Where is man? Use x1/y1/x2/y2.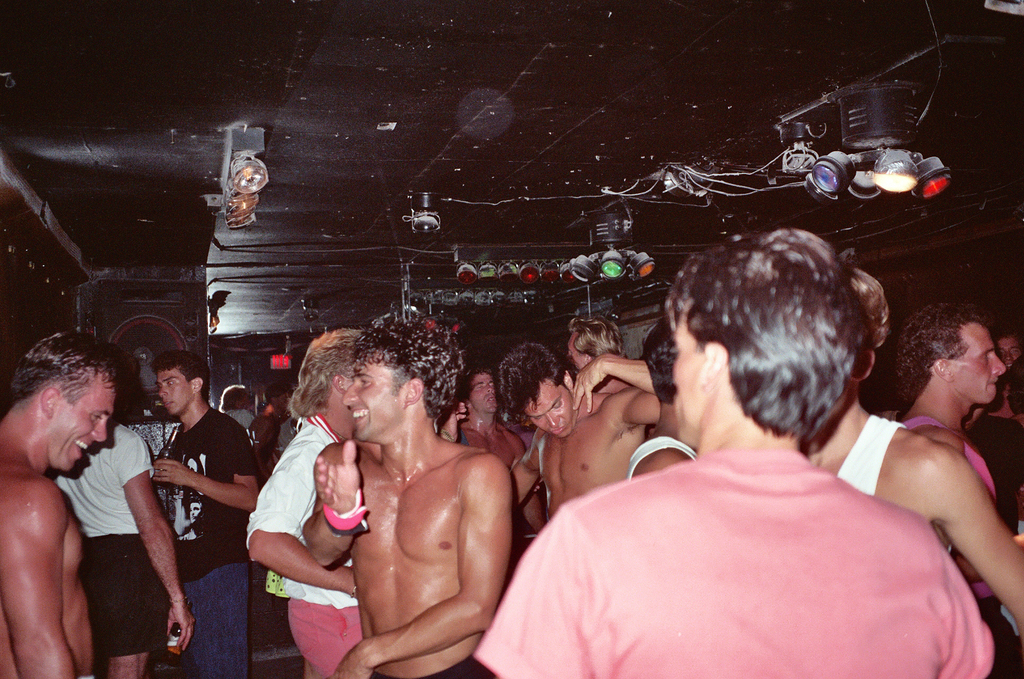
898/303/1023/678.
